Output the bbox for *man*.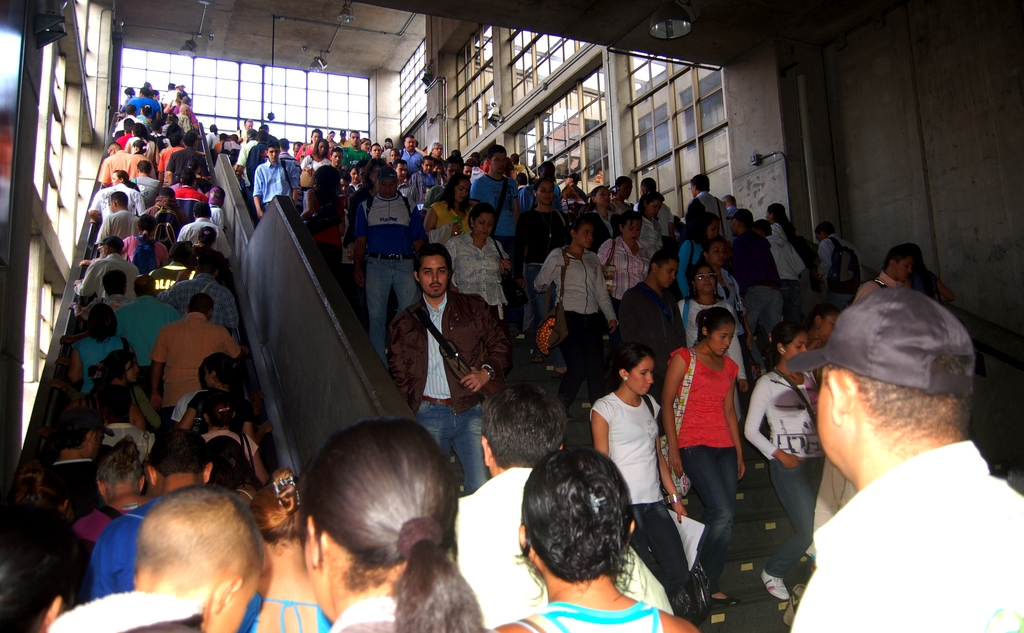
(334, 129, 374, 173).
